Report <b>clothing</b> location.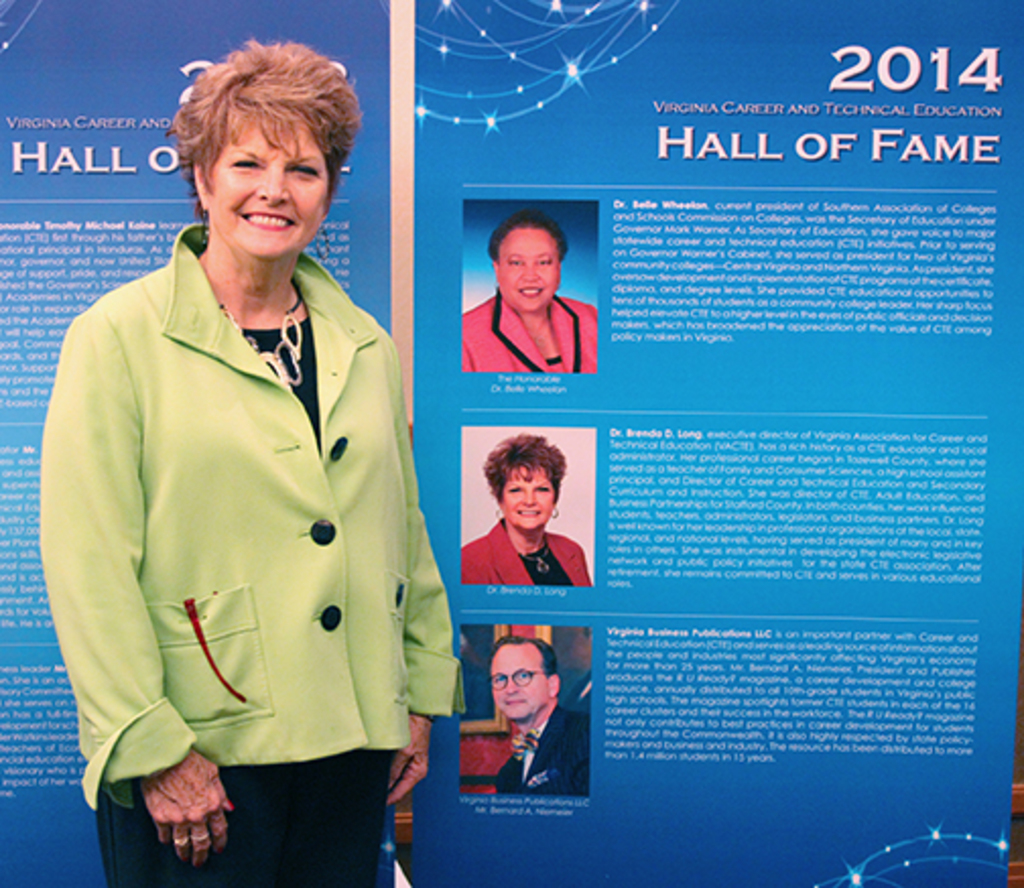
Report: [41,217,465,880].
